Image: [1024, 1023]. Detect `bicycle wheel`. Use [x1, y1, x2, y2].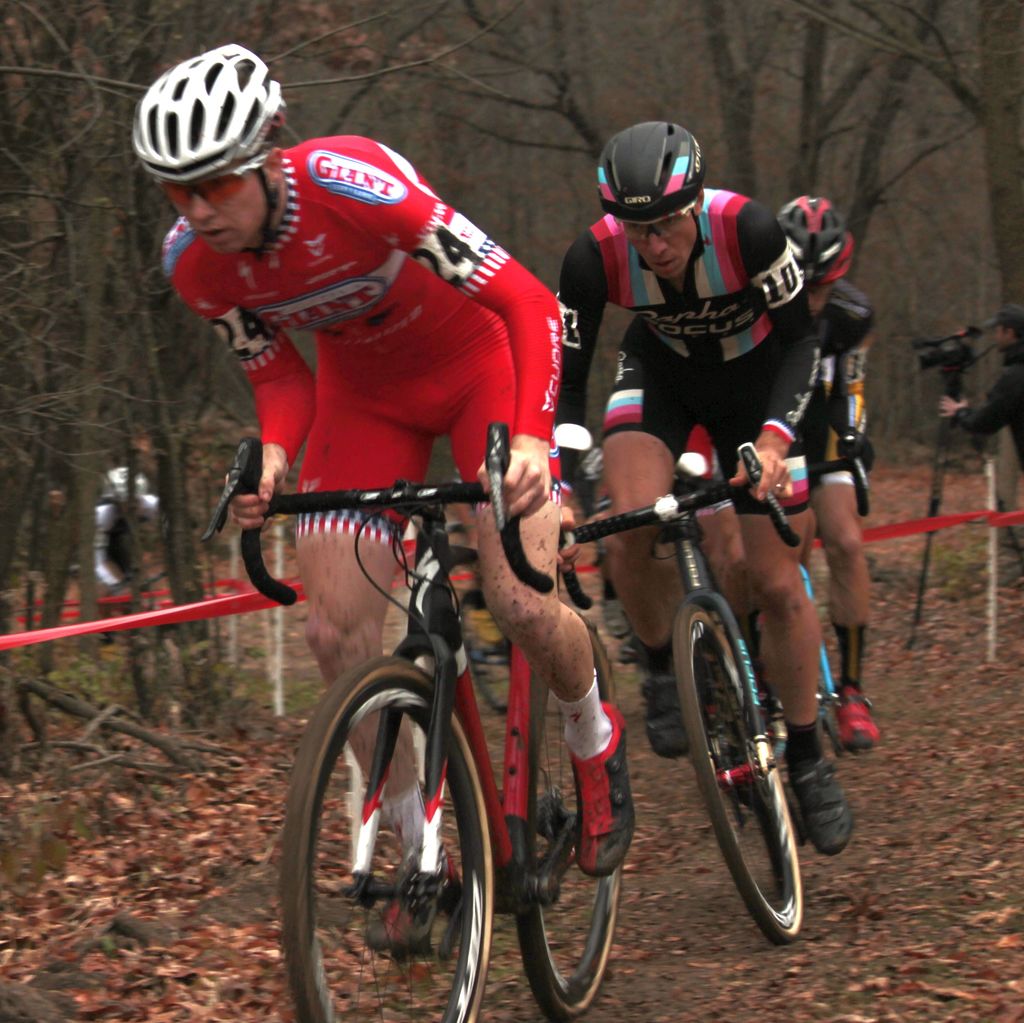
[321, 661, 497, 1010].
